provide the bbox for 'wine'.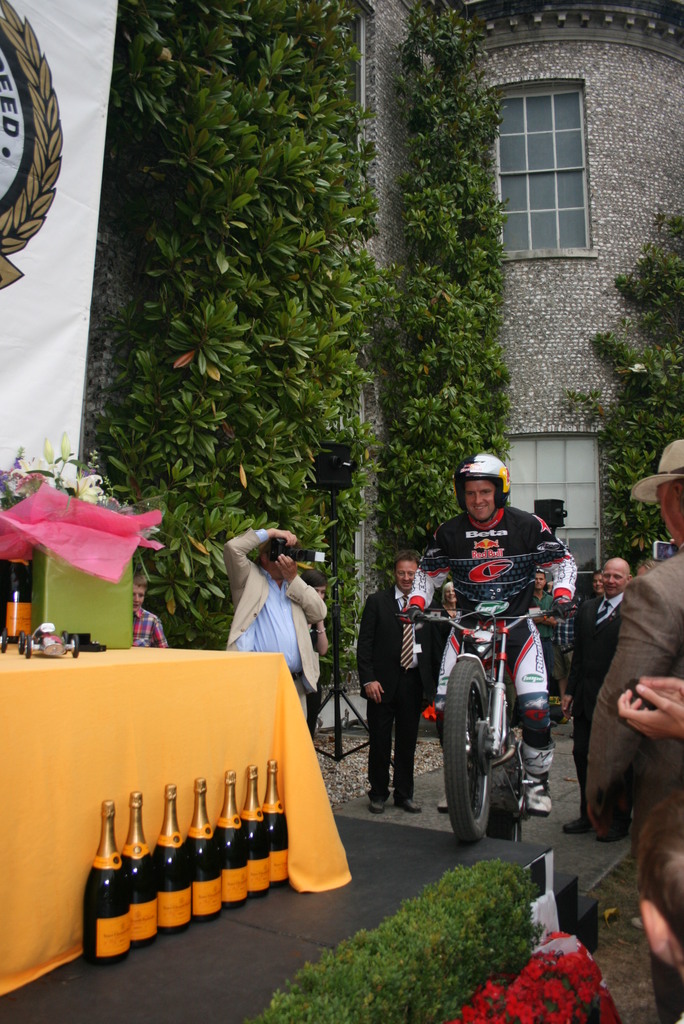
{"x1": 263, "y1": 761, "x2": 291, "y2": 885}.
